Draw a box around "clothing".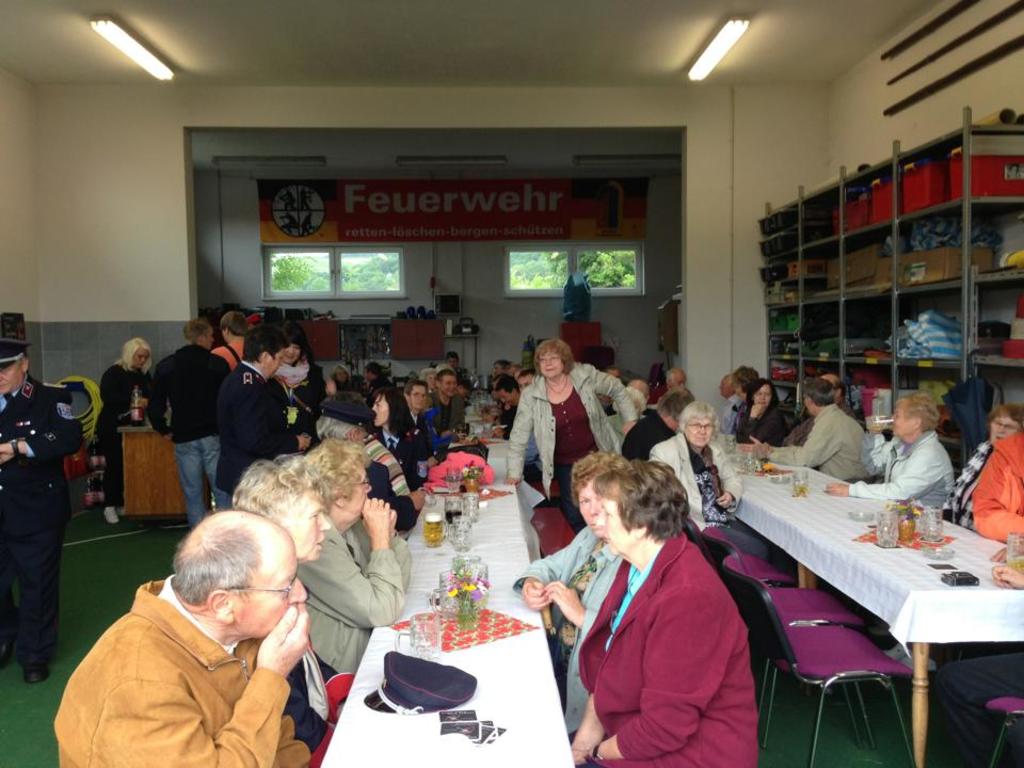
(52, 577, 318, 767).
